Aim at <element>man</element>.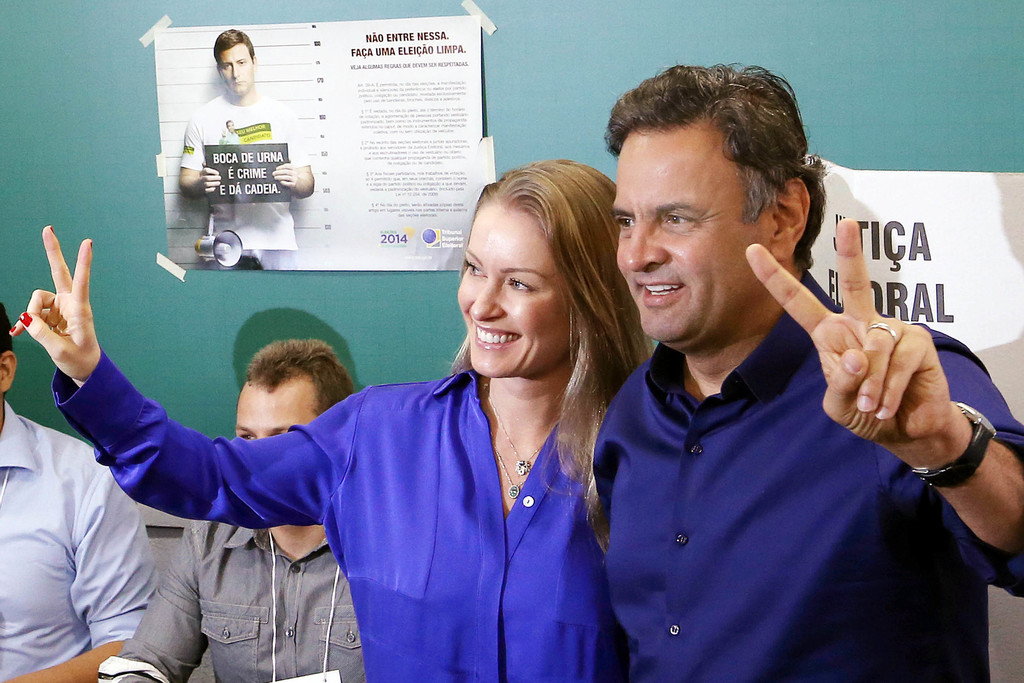
Aimed at 95 331 364 682.
